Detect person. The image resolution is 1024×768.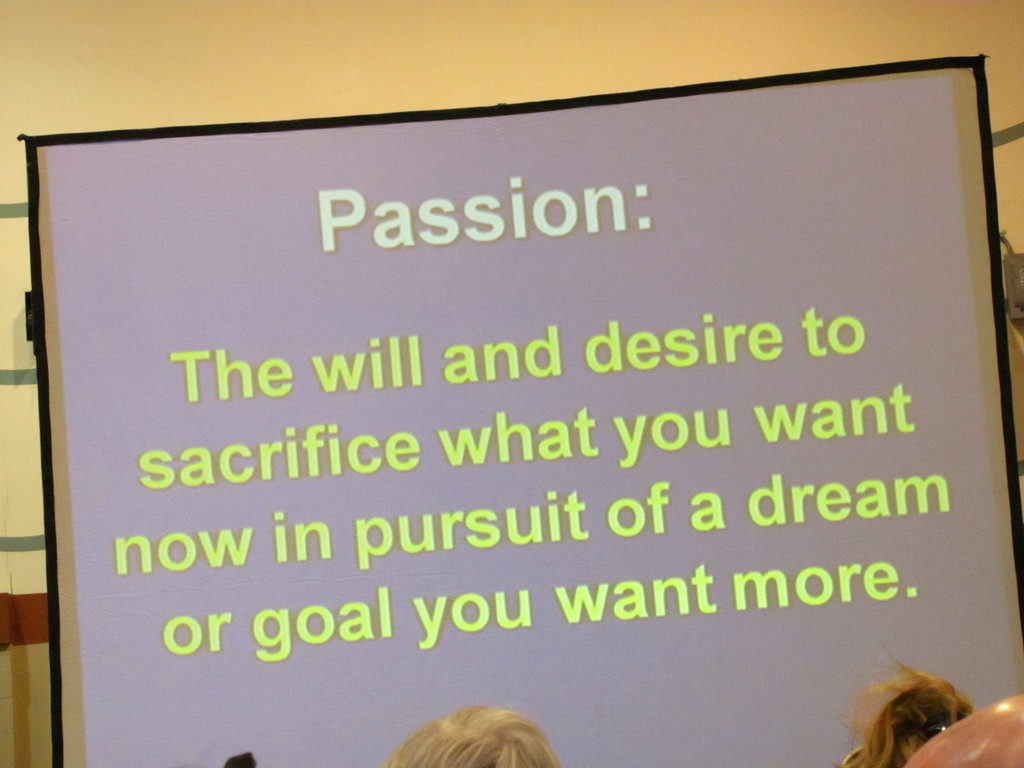
382,701,561,767.
